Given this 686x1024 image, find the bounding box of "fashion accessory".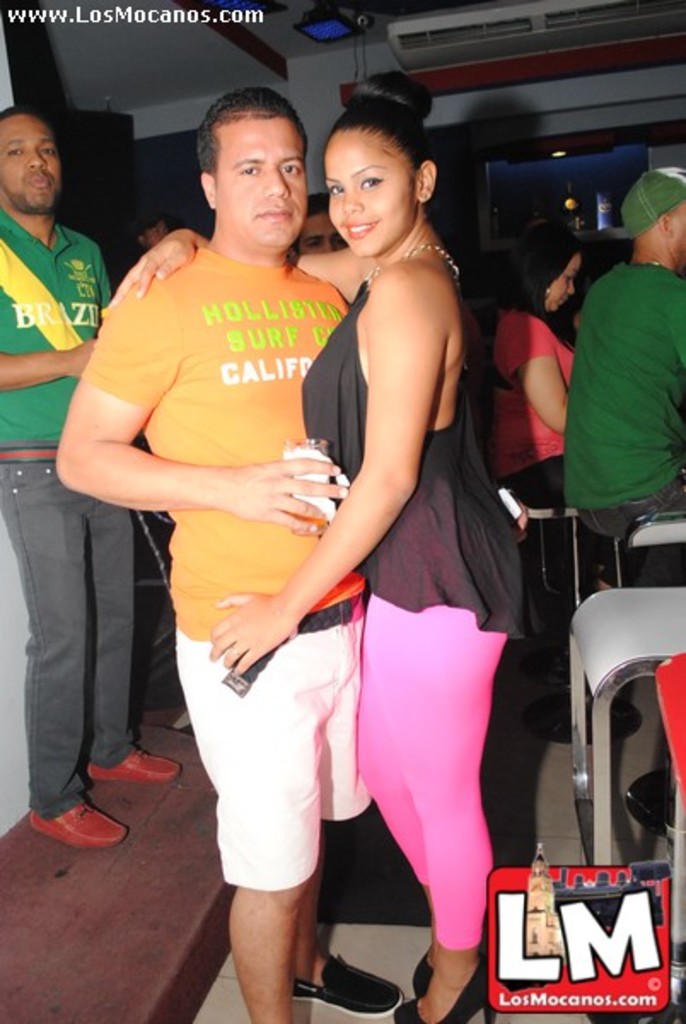
[616, 166, 684, 244].
